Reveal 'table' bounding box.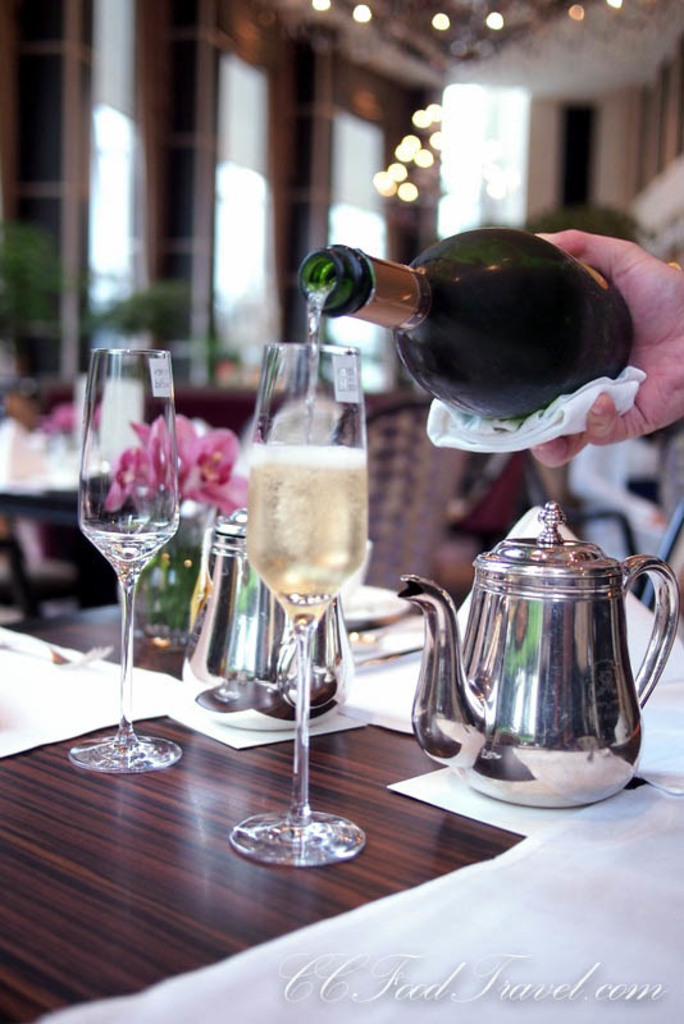
Revealed: [0, 582, 683, 1023].
